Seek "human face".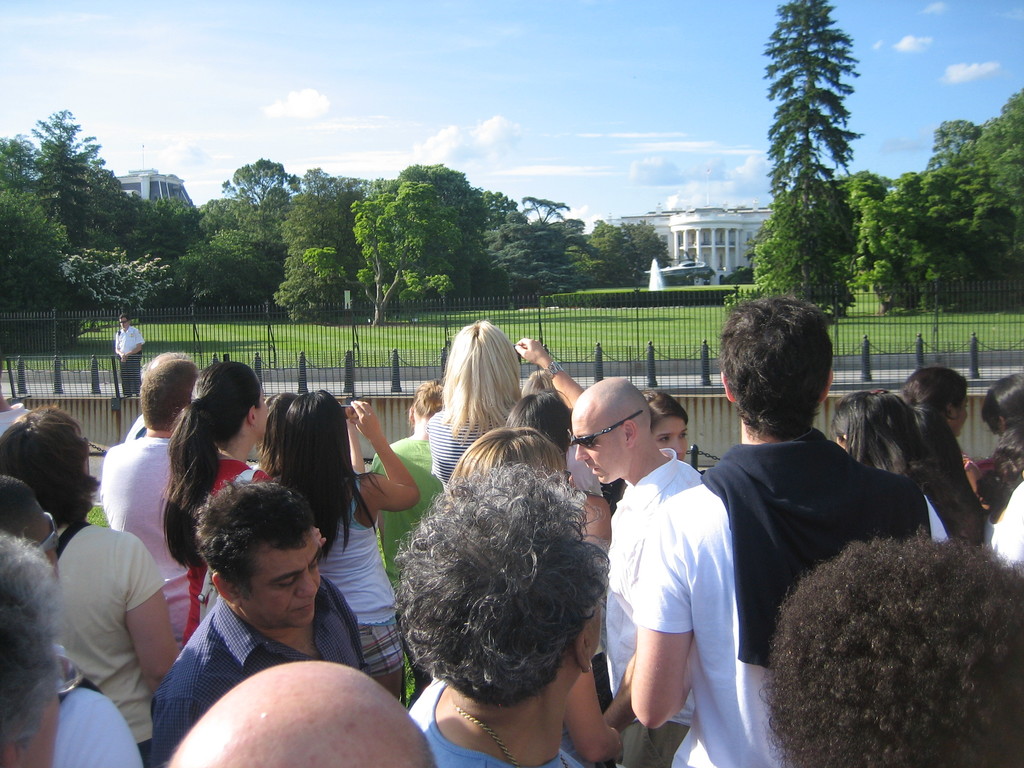
<bbox>241, 532, 323, 632</bbox>.
